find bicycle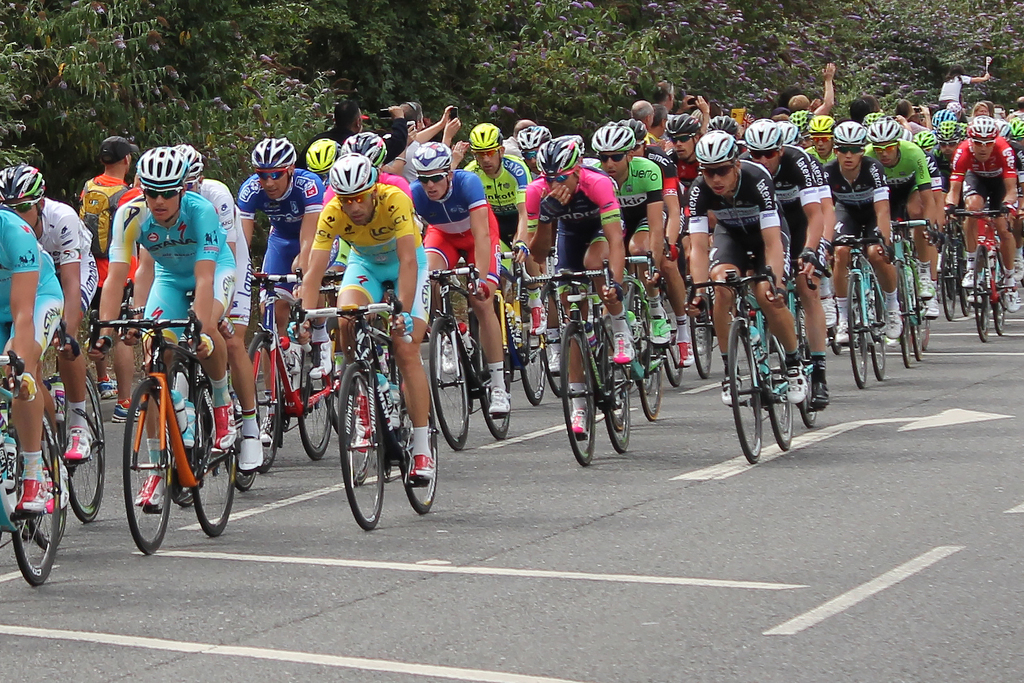
BBox(102, 297, 227, 555)
